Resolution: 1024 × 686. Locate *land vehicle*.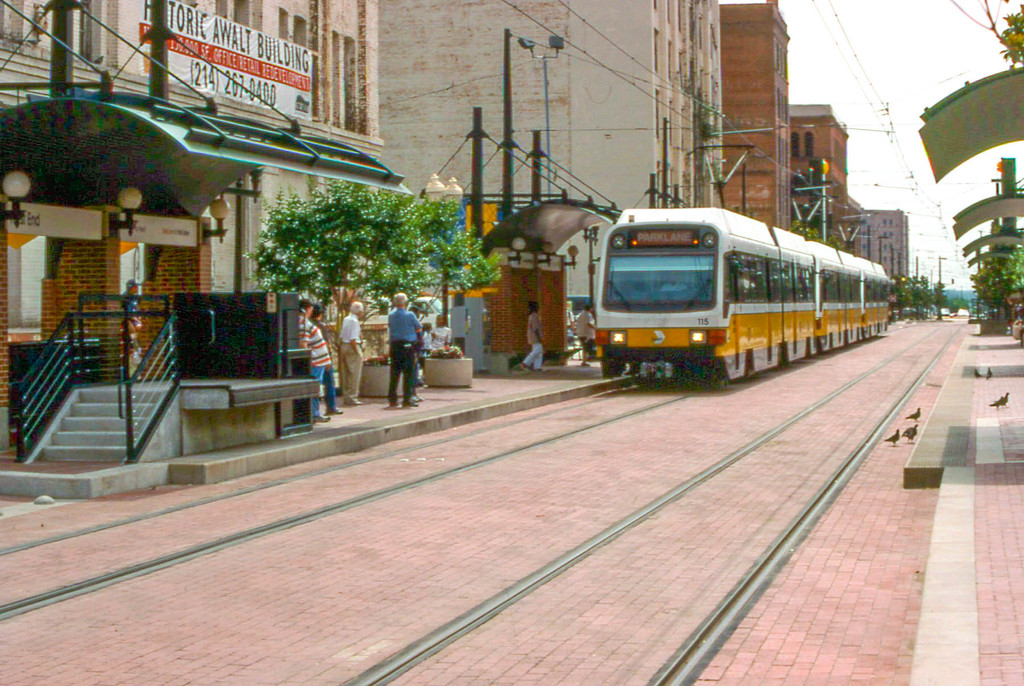
l=577, t=188, r=902, b=387.
